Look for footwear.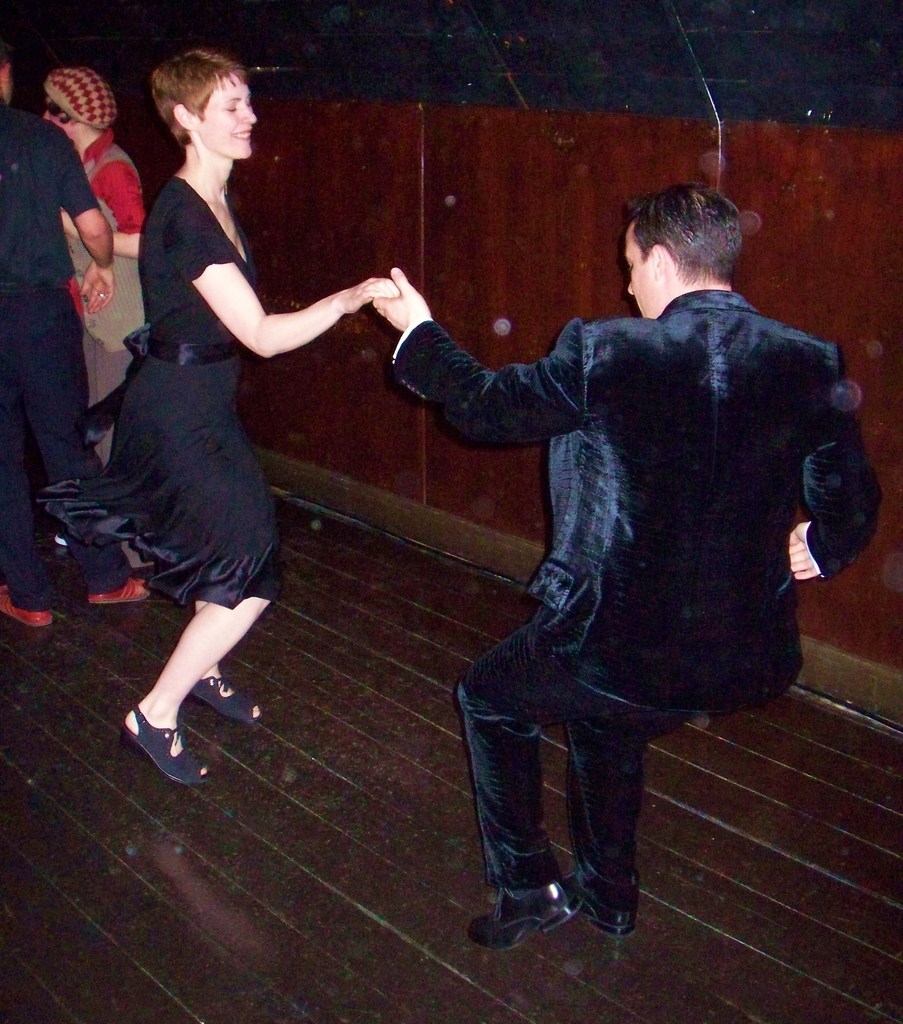
Found: detection(188, 664, 273, 735).
